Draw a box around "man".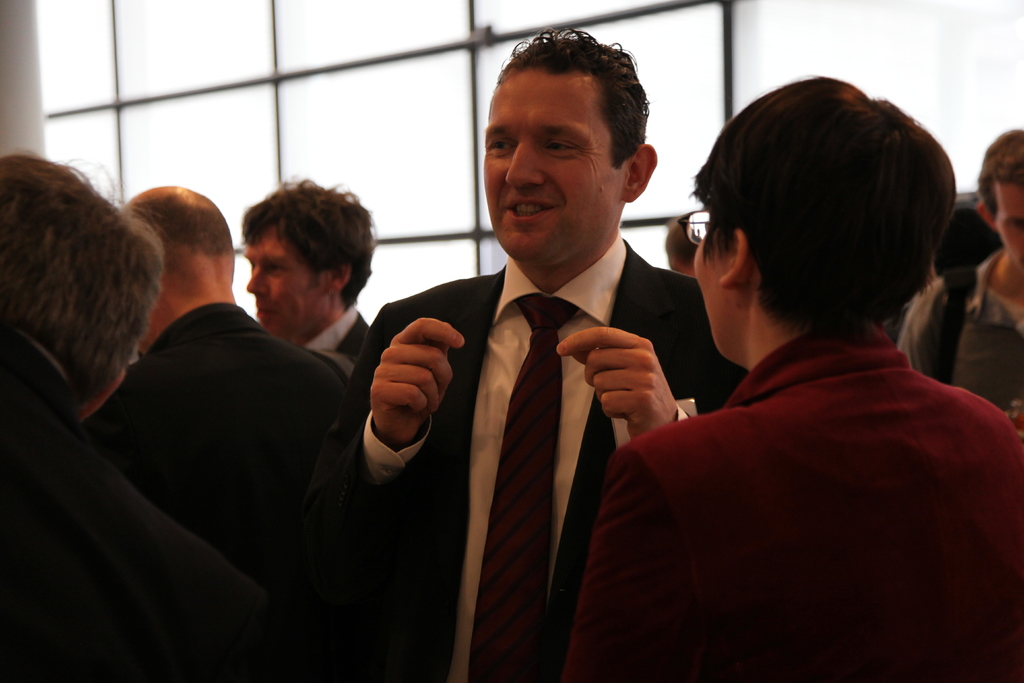
[left=900, top=124, right=1023, bottom=420].
